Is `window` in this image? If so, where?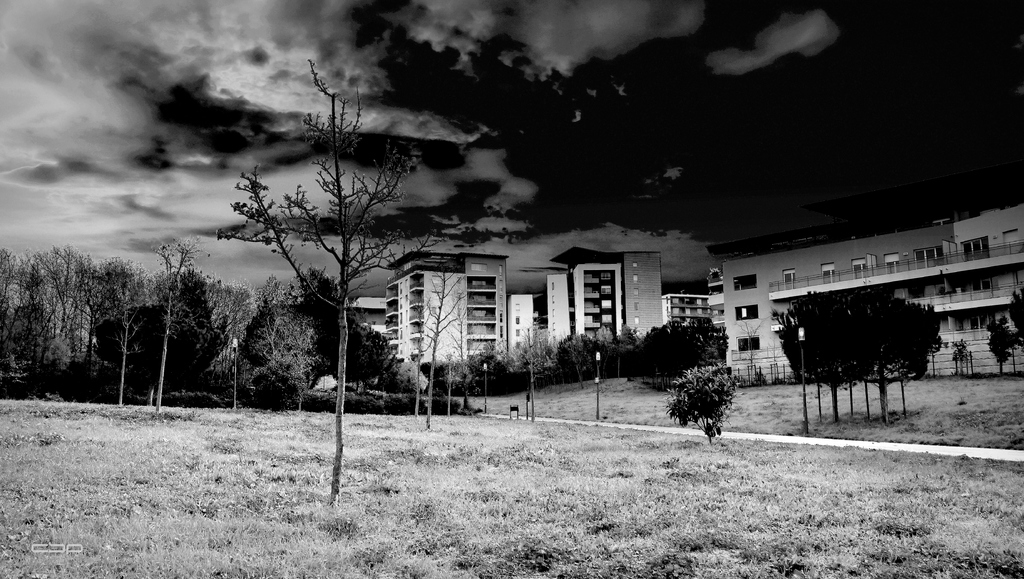
Yes, at box(737, 334, 762, 350).
